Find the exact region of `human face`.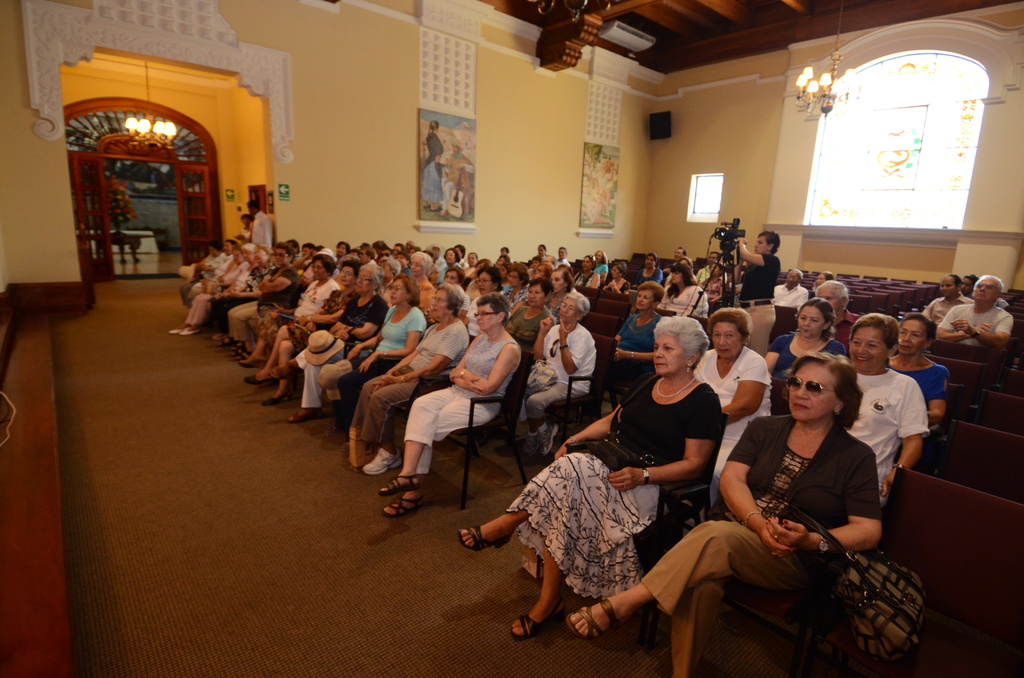
Exact region: bbox=(356, 270, 375, 293).
